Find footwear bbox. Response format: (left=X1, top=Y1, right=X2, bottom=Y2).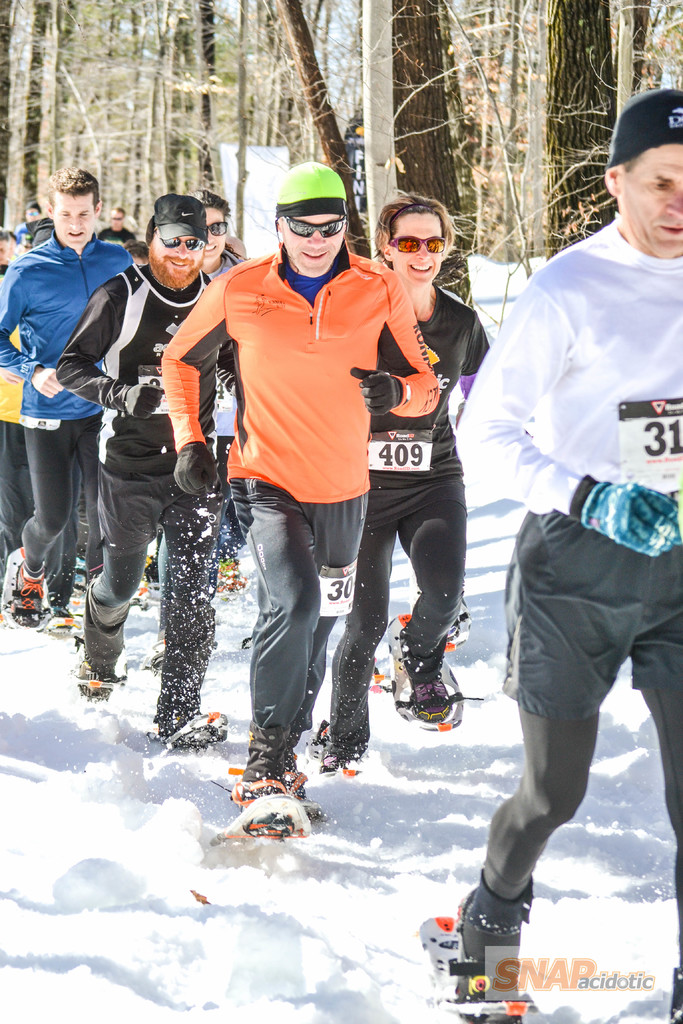
(left=45, top=600, right=69, bottom=628).
